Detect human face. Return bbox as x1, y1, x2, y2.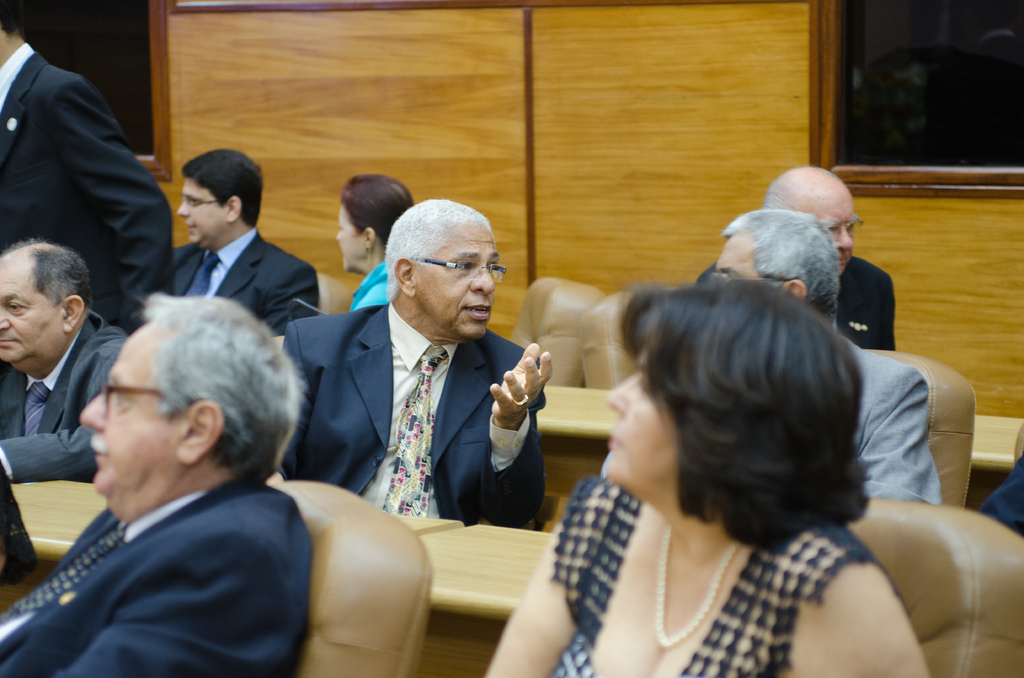
79, 325, 173, 501.
